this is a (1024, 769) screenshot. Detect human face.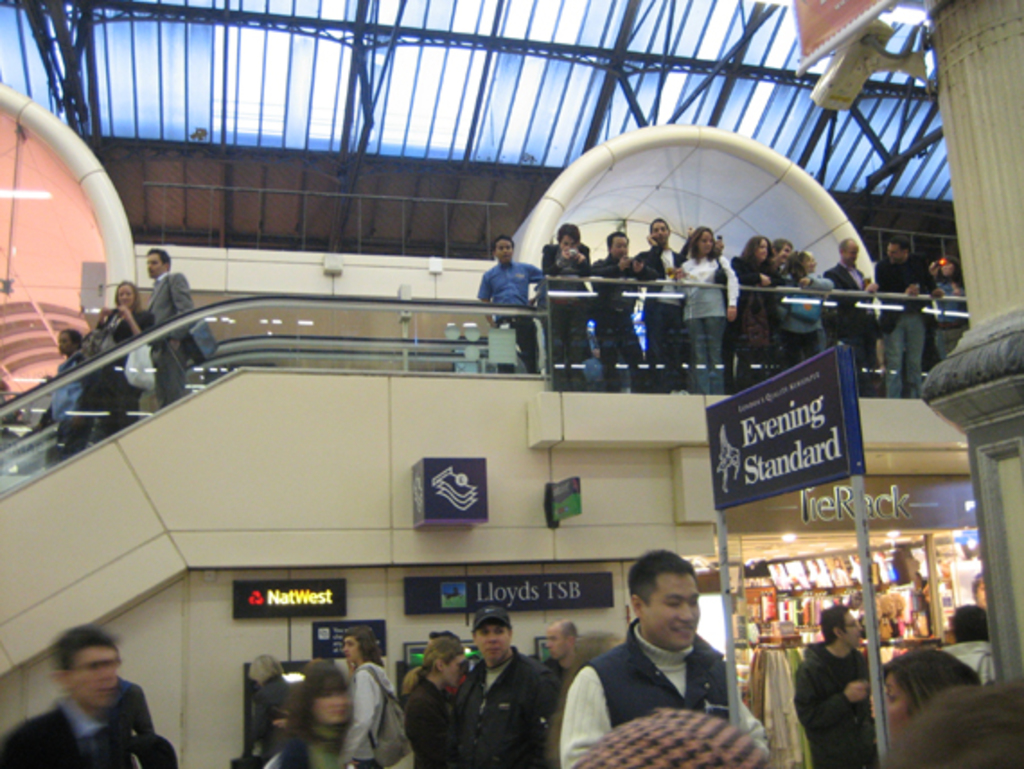
314:686:347:724.
